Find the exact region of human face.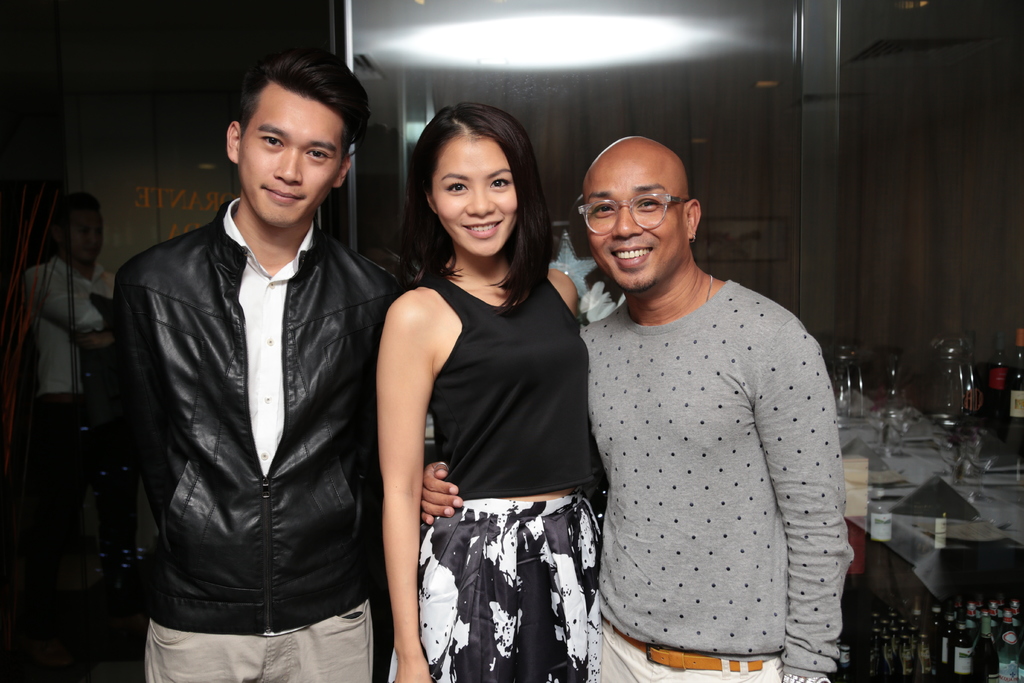
Exact region: detection(234, 82, 343, 228).
